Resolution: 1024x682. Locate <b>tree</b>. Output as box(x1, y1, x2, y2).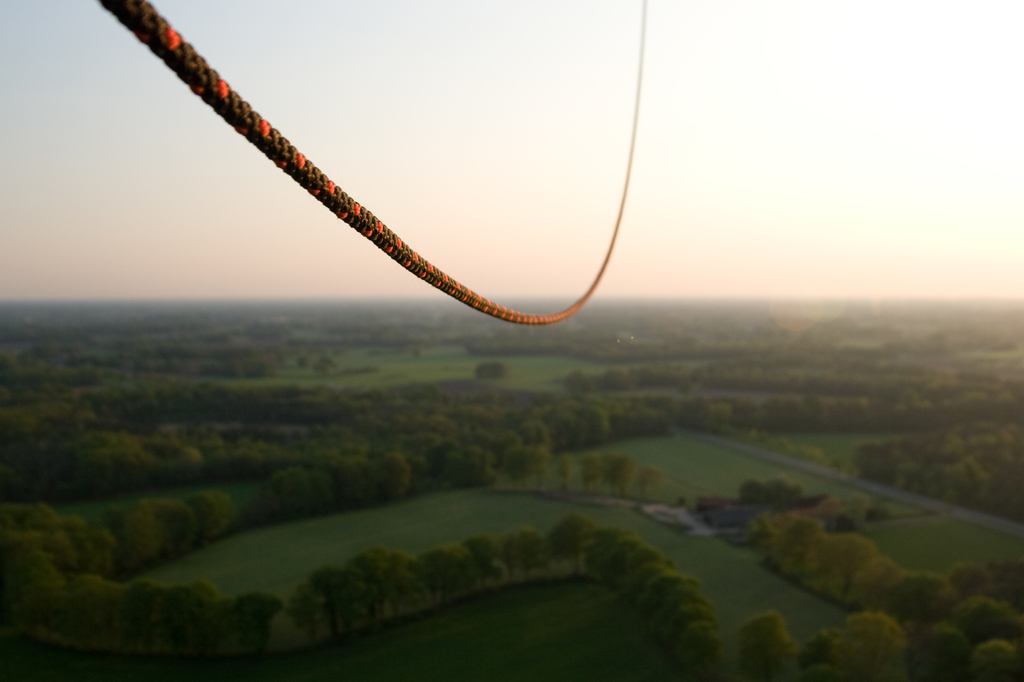
box(118, 581, 163, 654).
